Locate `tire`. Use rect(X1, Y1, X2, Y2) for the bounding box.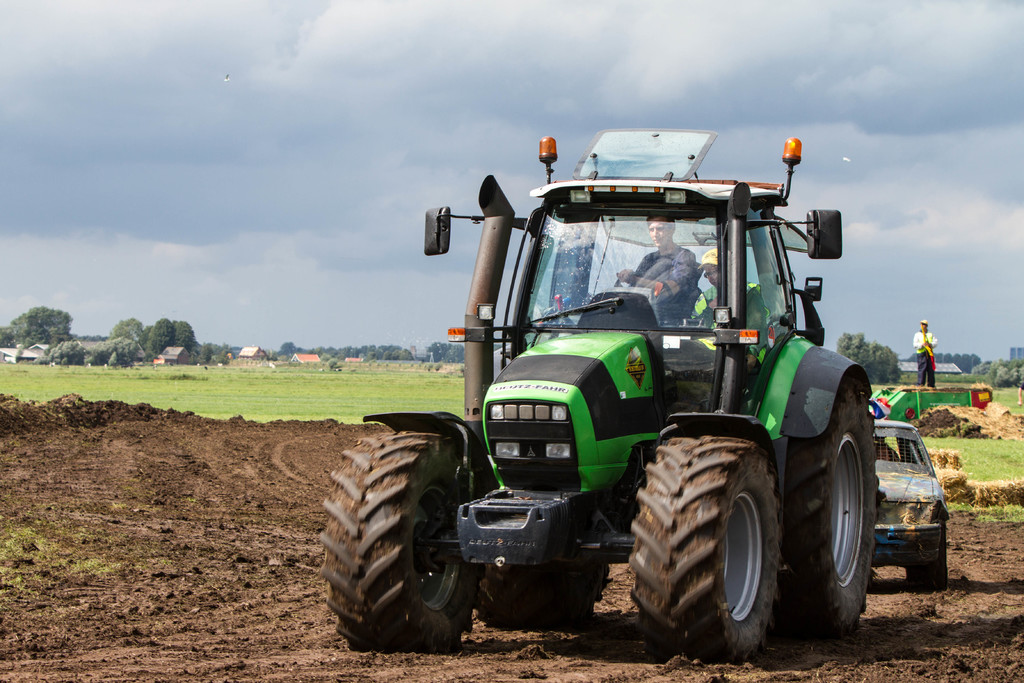
rect(777, 377, 879, 636).
